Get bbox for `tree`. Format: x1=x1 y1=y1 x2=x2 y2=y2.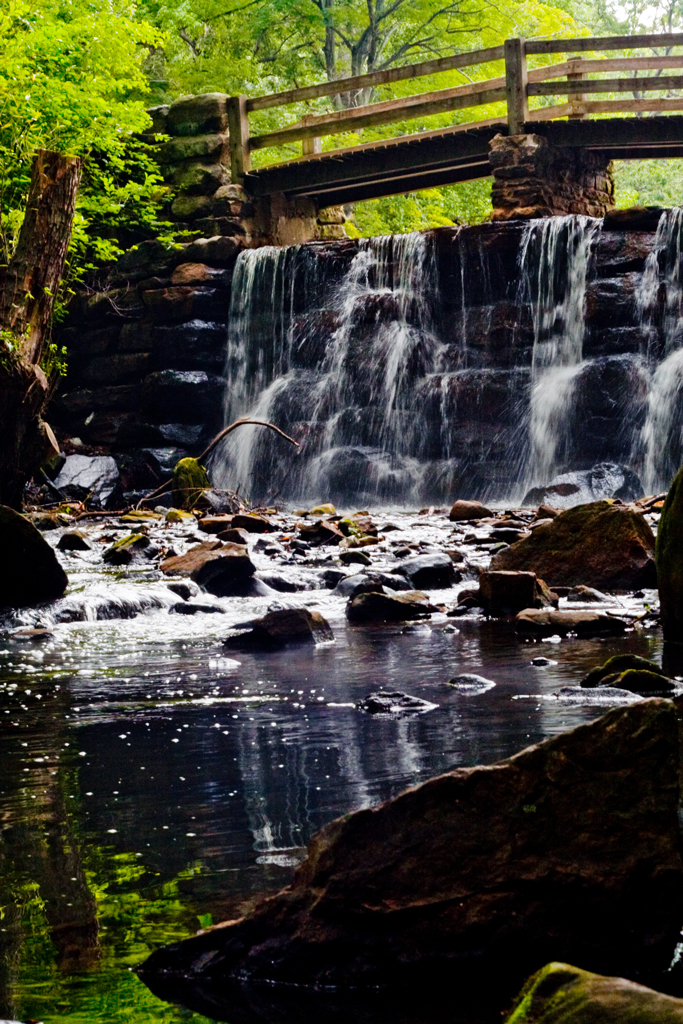
x1=0 y1=0 x2=194 y2=279.
